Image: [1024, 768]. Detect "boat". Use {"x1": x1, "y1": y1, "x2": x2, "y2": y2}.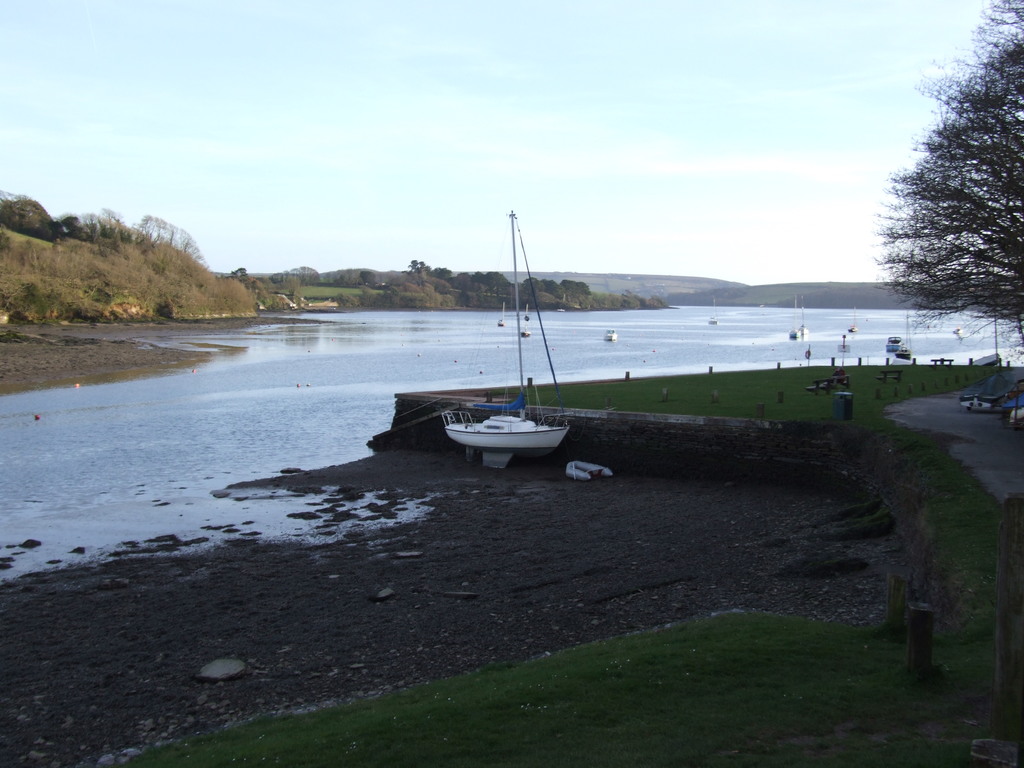
{"x1": 425, "y1": 215, "x2": 604, "y2": 472}.
